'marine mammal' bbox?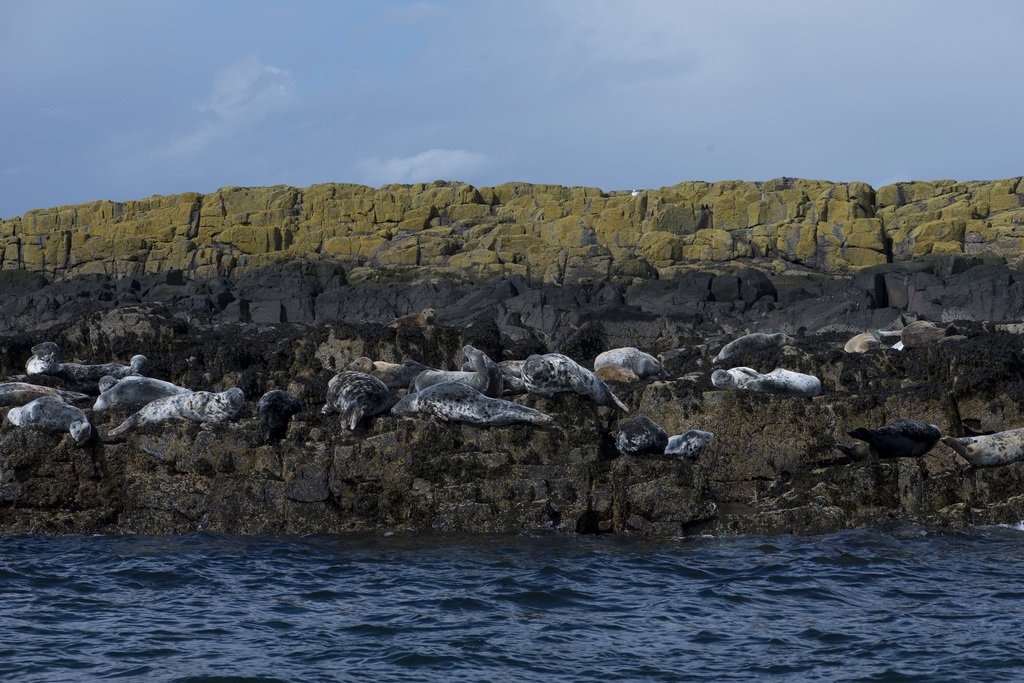
region(747, 368, 821, 396)
